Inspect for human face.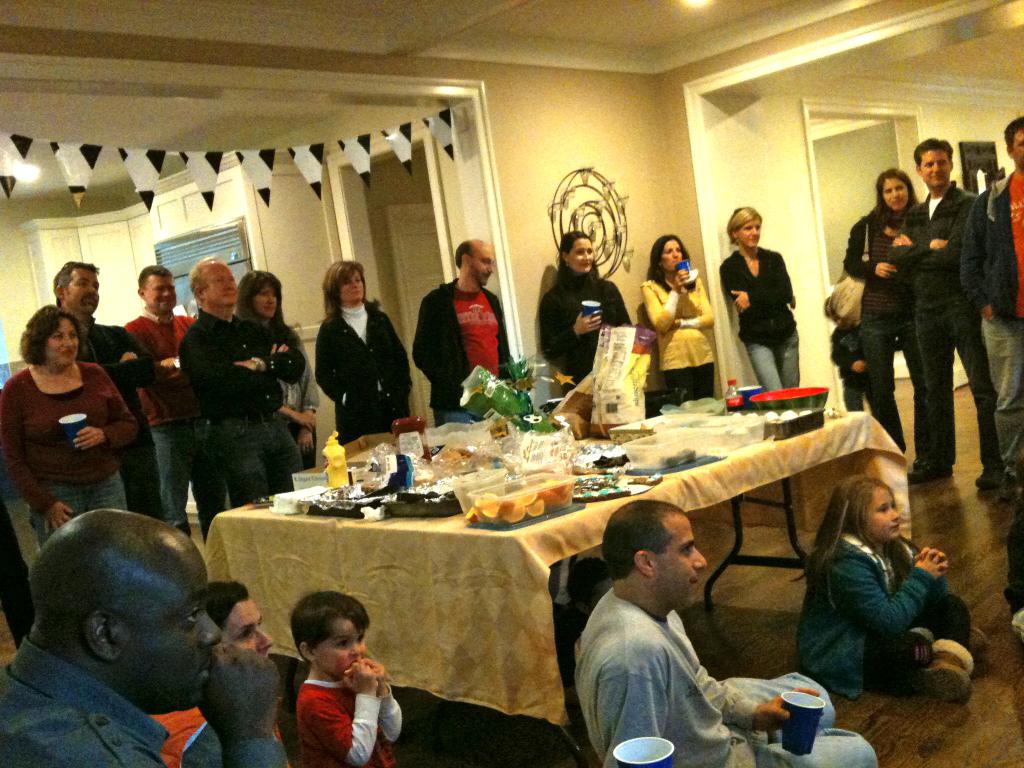
Inspection: crop(340, 269, 362, 302).
